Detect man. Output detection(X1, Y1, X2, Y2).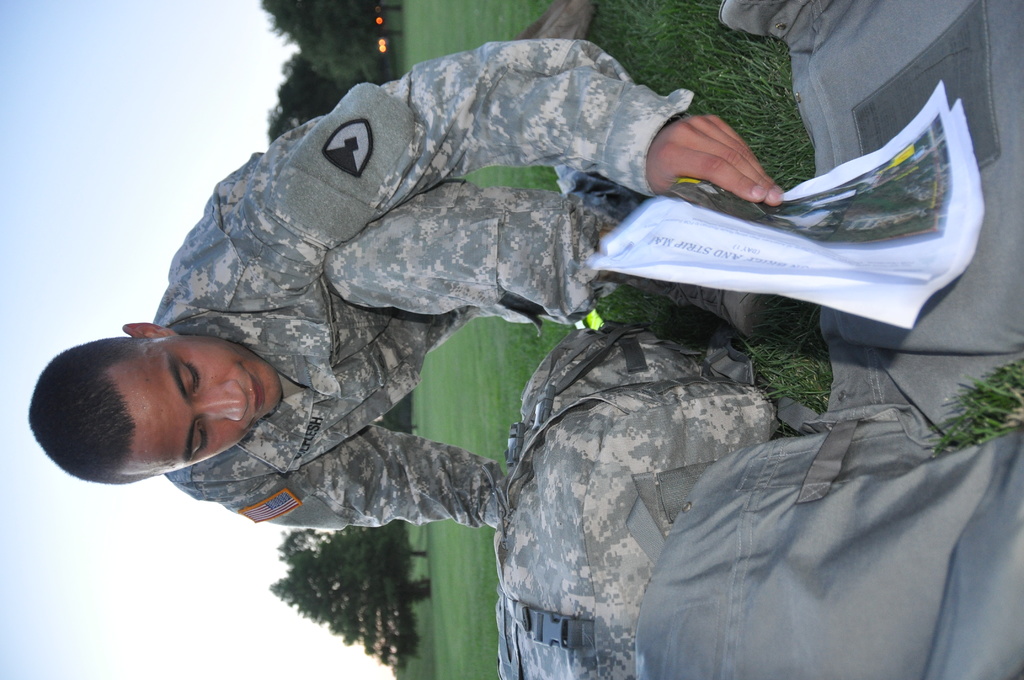
detection(122, 34, 963, 651).
